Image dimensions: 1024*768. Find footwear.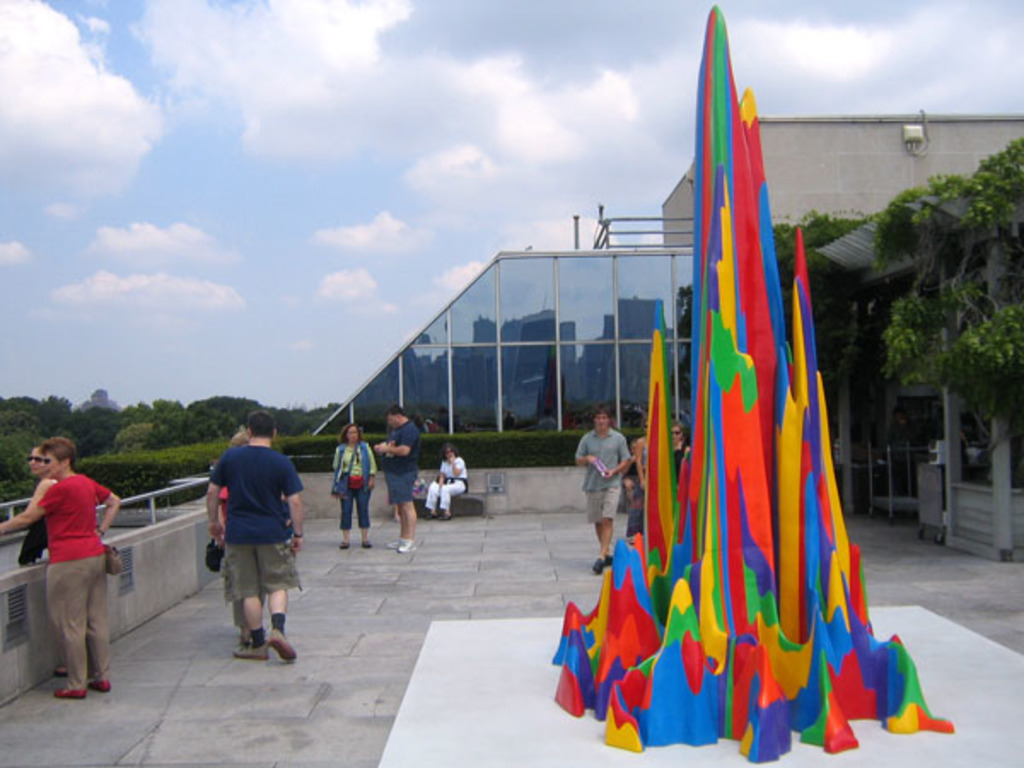
select_region(271, 631, 295, 662).
